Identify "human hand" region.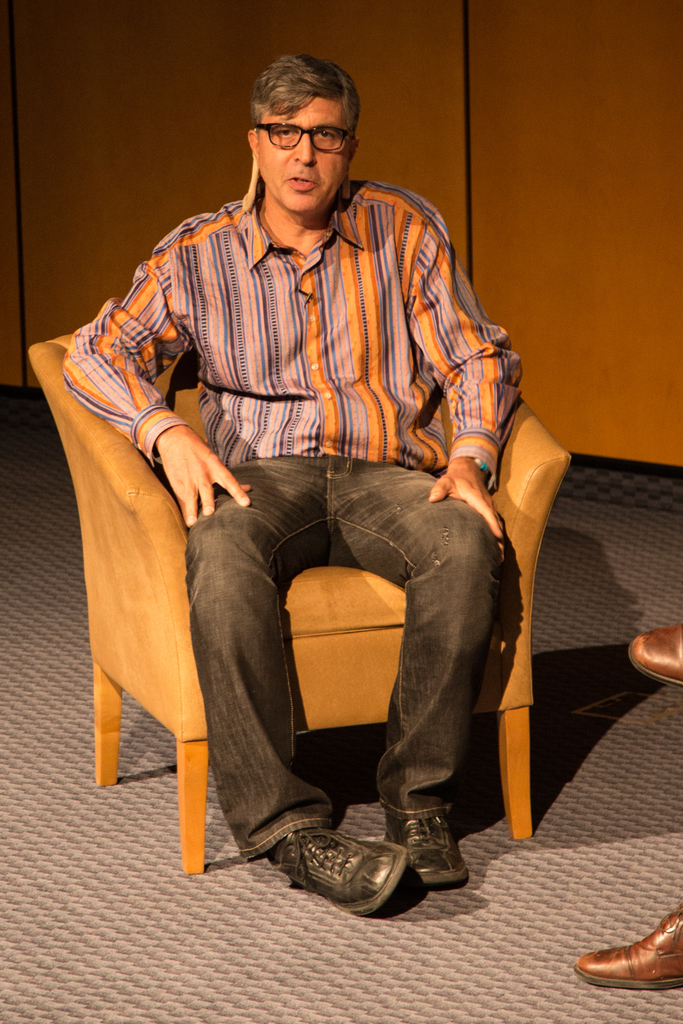
Region: 428, 467, 507, 568.
